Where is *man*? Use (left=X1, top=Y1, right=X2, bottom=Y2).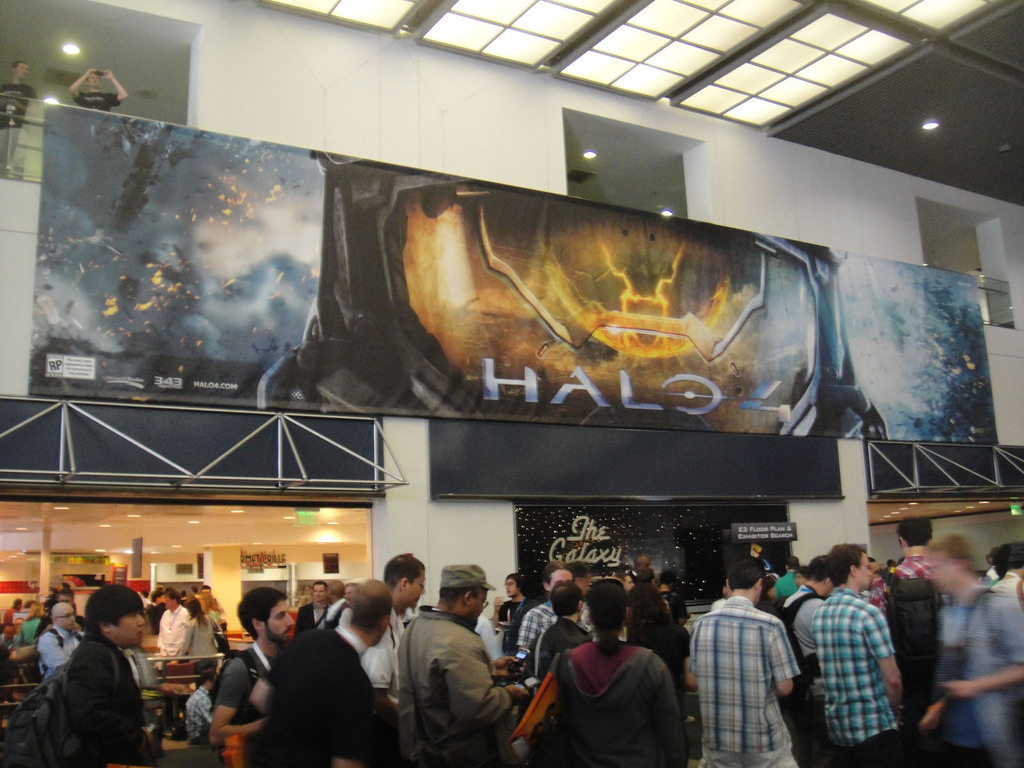
(left=207, top=586, right=300, bottom=746).
